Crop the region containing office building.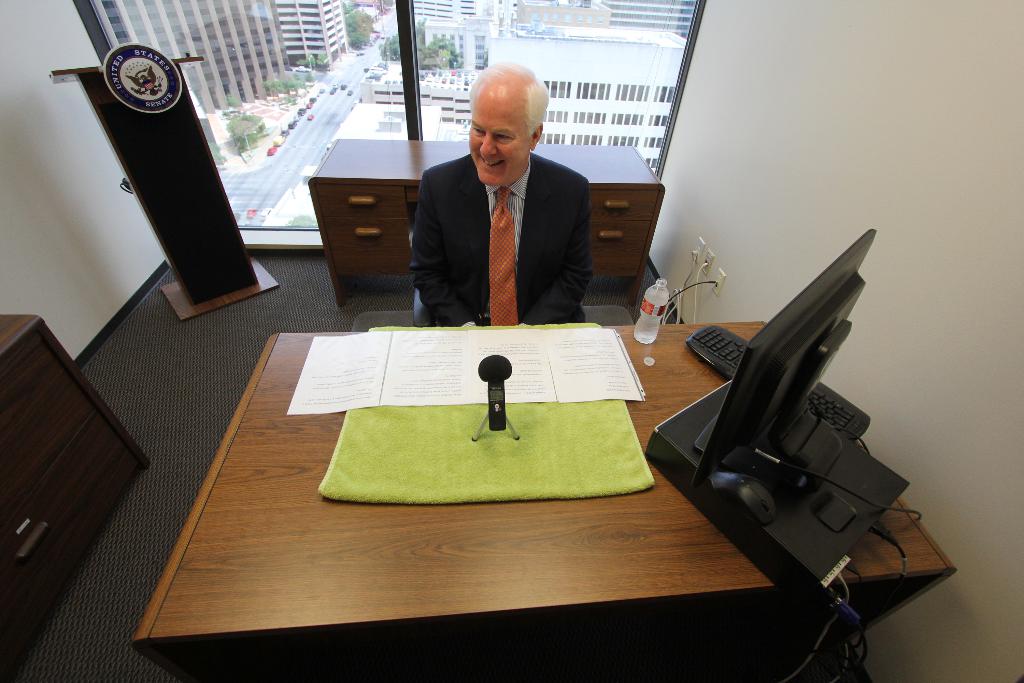
Crop region: <region>0, 0, 1023, 682</region>.
